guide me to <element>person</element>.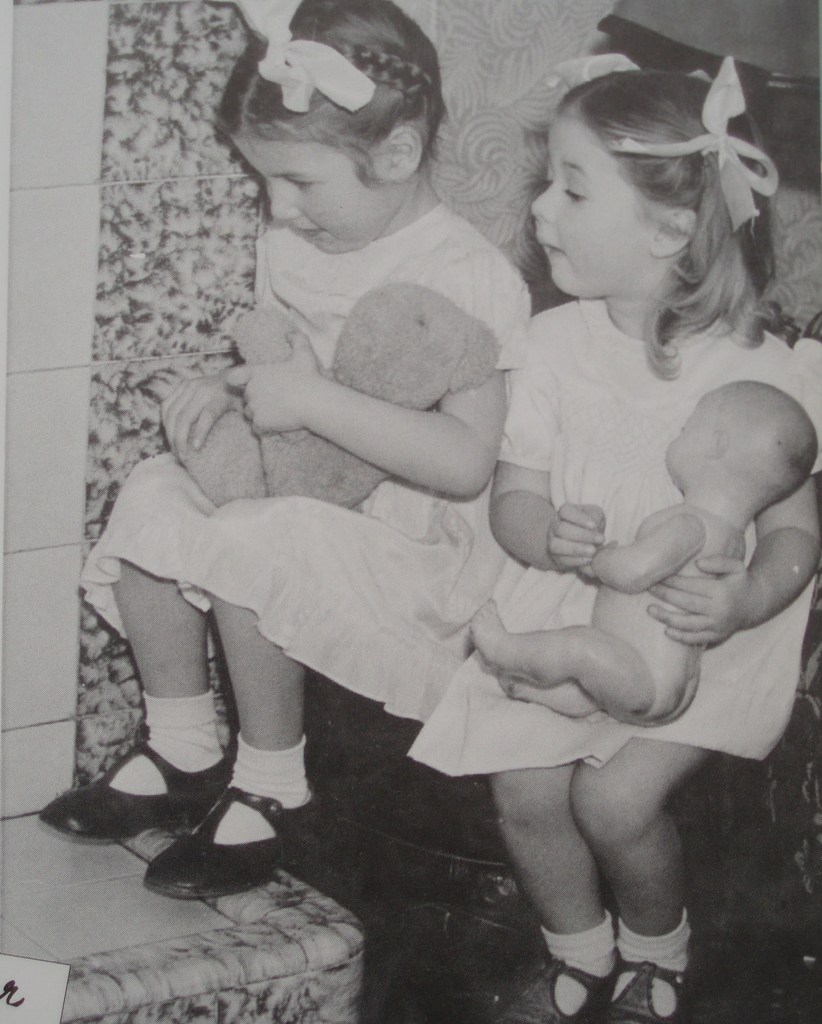
Guidance: region(459, 371, 821, 735).
